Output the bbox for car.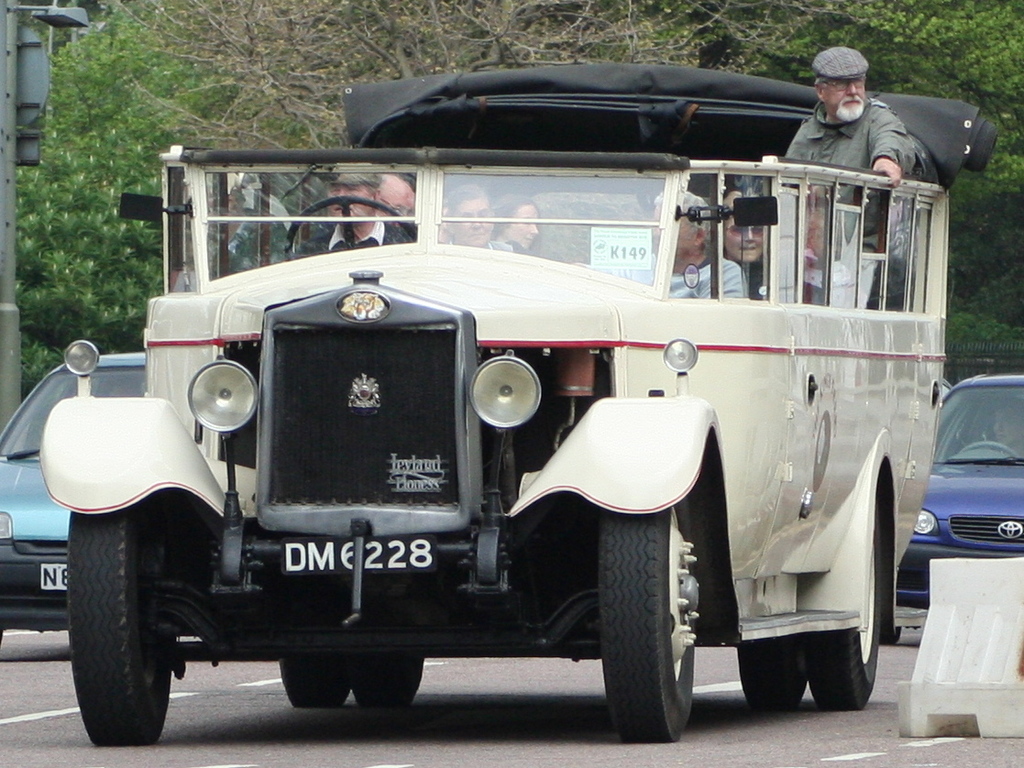
bbox(0, 351, 149, 645).
